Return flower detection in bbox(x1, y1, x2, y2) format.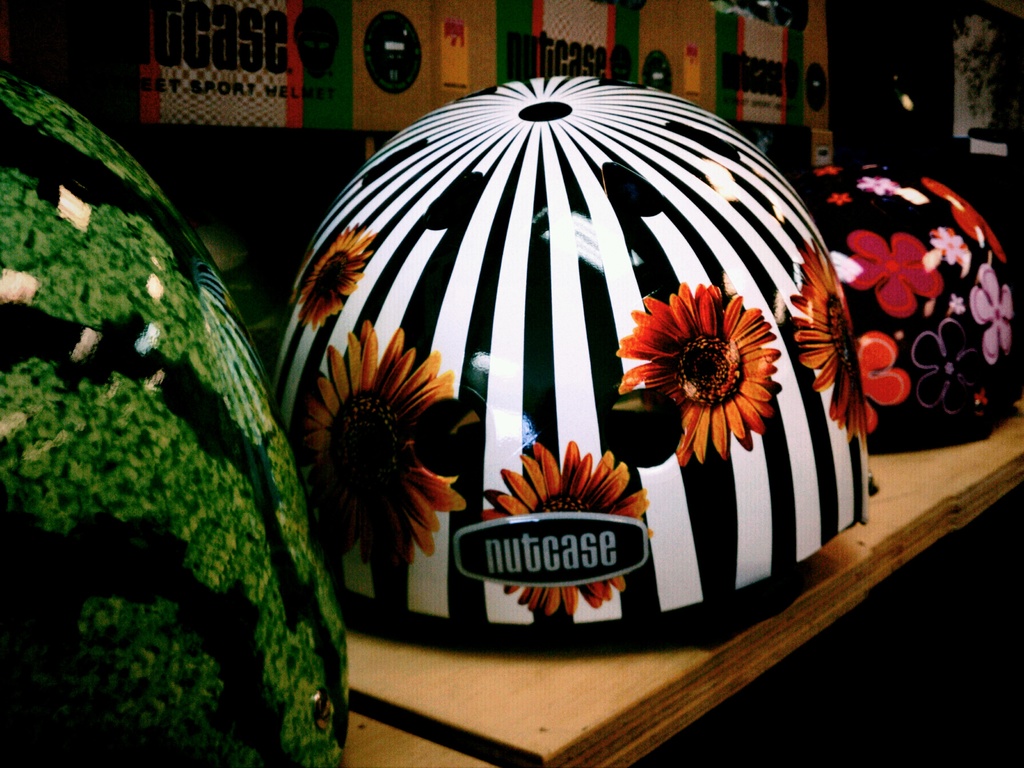
bbox(862, 173, 903, 198).
